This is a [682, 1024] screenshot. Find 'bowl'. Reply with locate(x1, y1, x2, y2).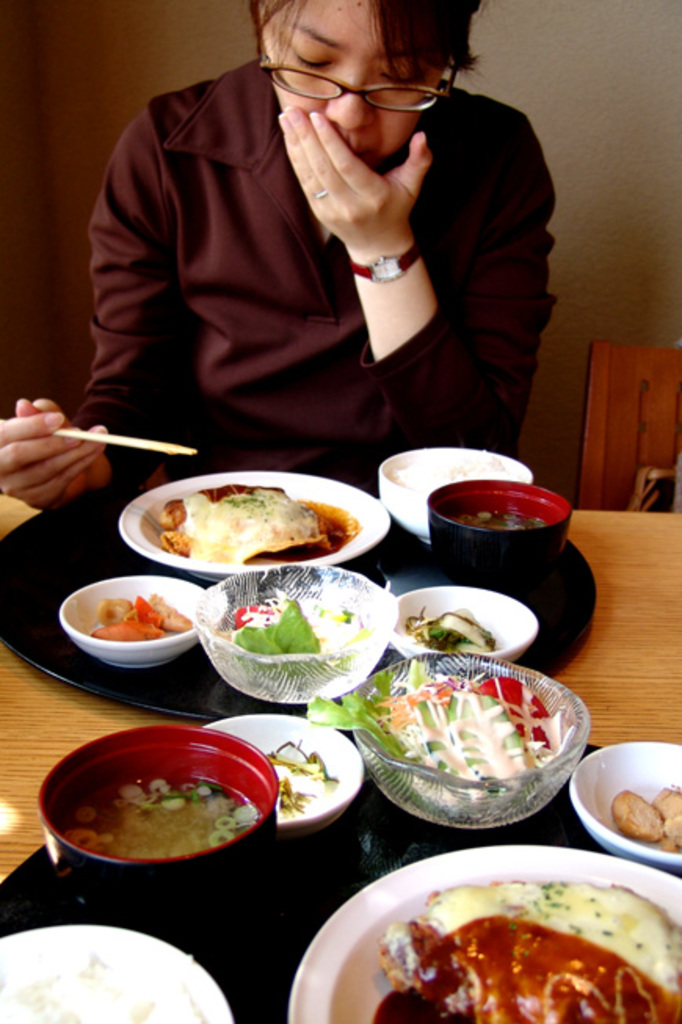
locate(199, 715, 361, 836).
